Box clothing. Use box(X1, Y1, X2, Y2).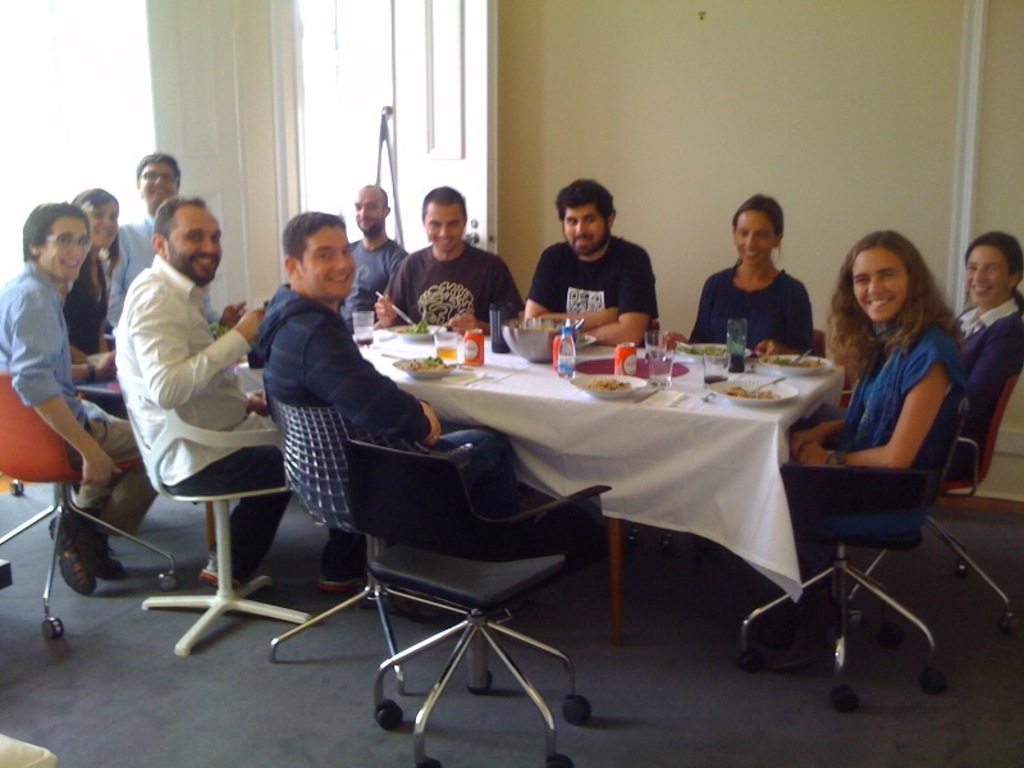
box(247, 293, 516, 524).
